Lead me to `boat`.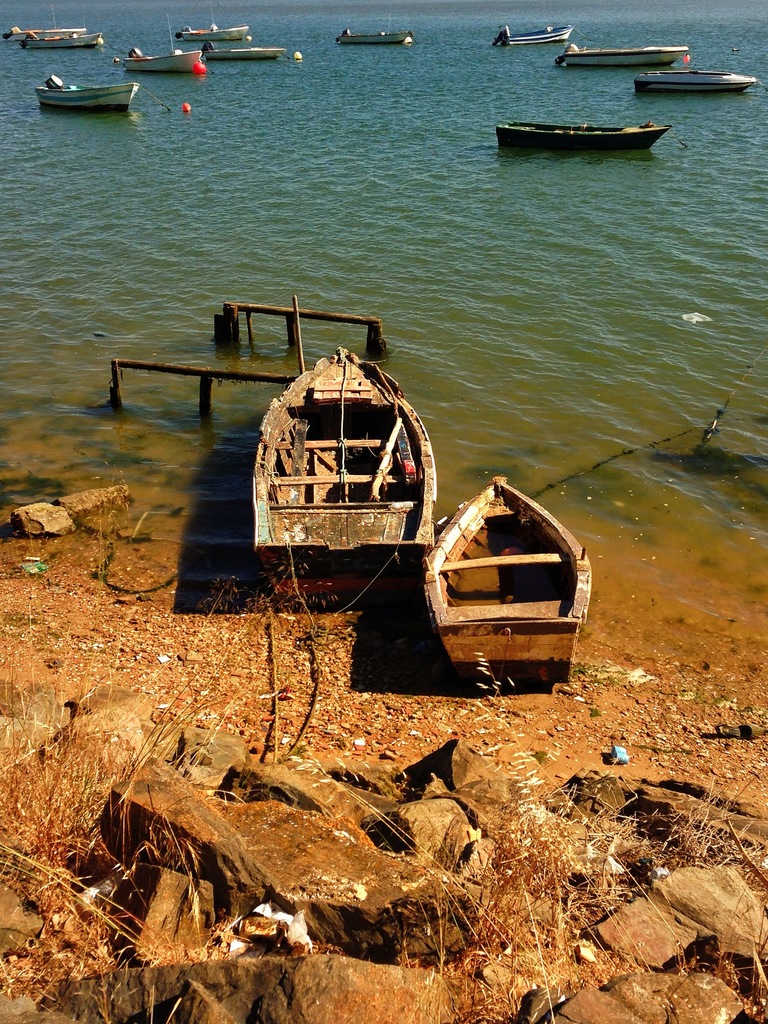
Lead to detection(493, 24, 570, 49).
